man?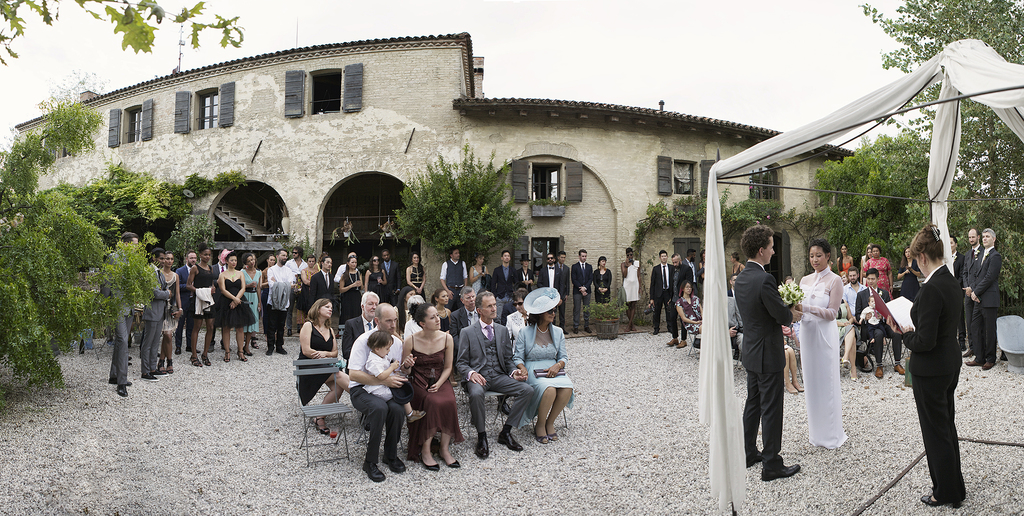
box=[99, 231, 141, 395]
